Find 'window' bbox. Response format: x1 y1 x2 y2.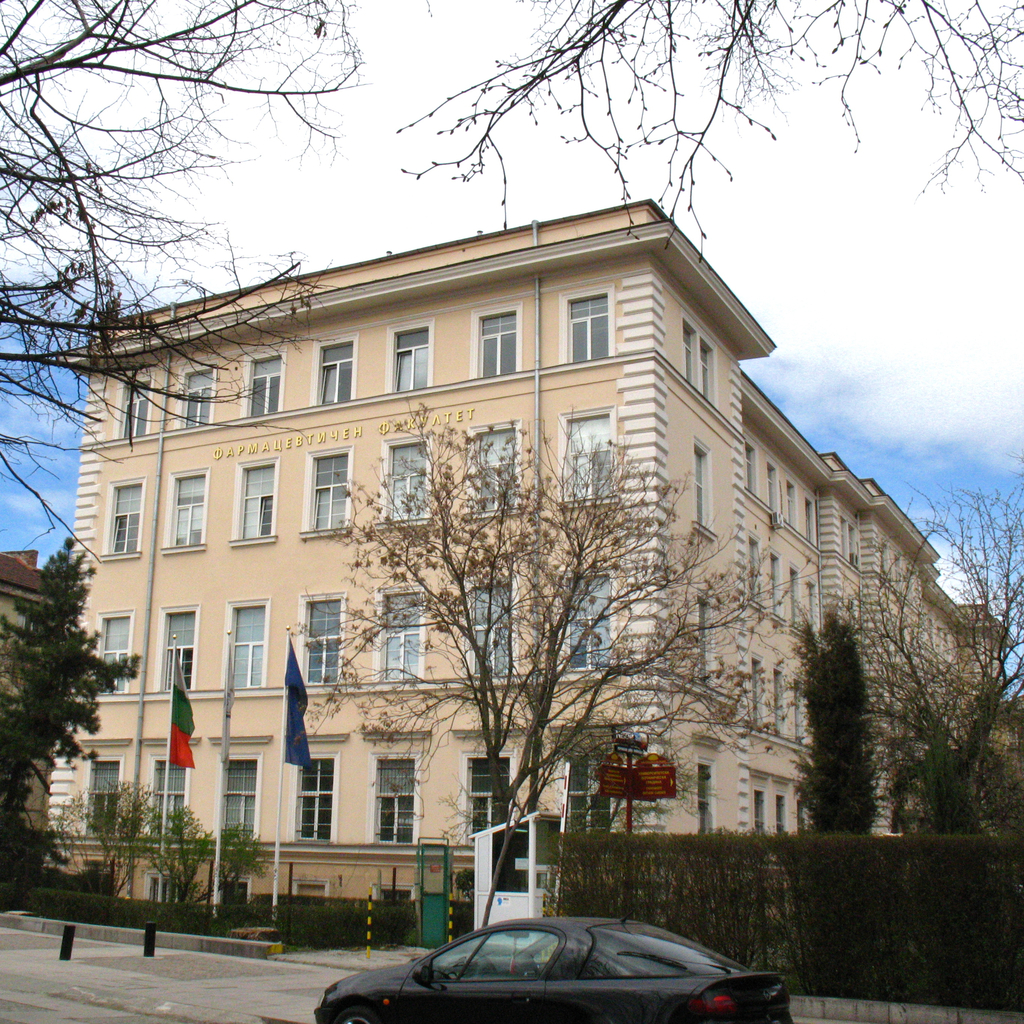
572 417 612 498.
